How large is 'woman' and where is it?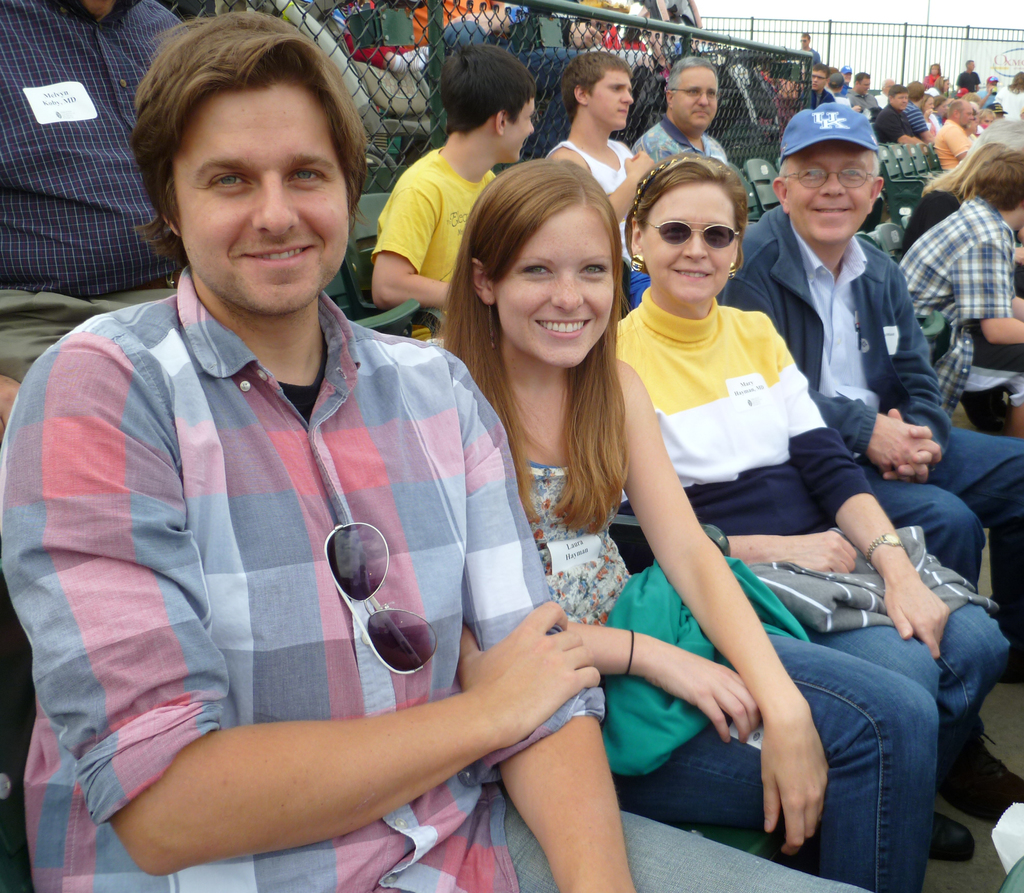
Bounding box: region(895, 140, 1021, 259).
